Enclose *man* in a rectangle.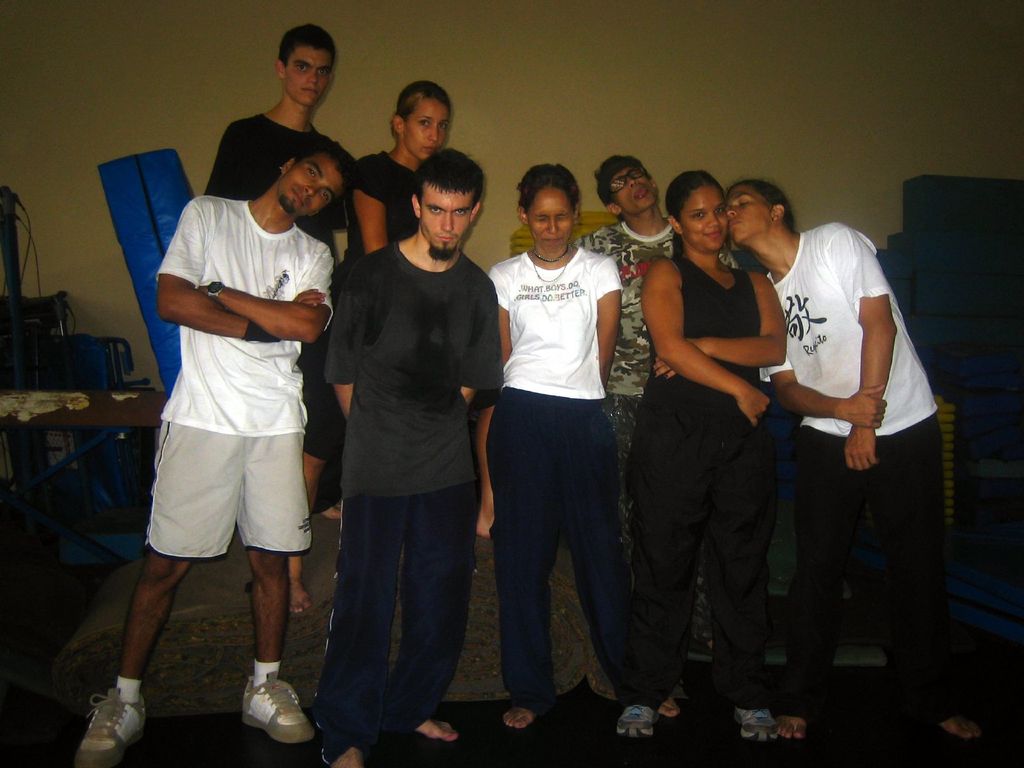
rect(72, 128, 321, 767).
